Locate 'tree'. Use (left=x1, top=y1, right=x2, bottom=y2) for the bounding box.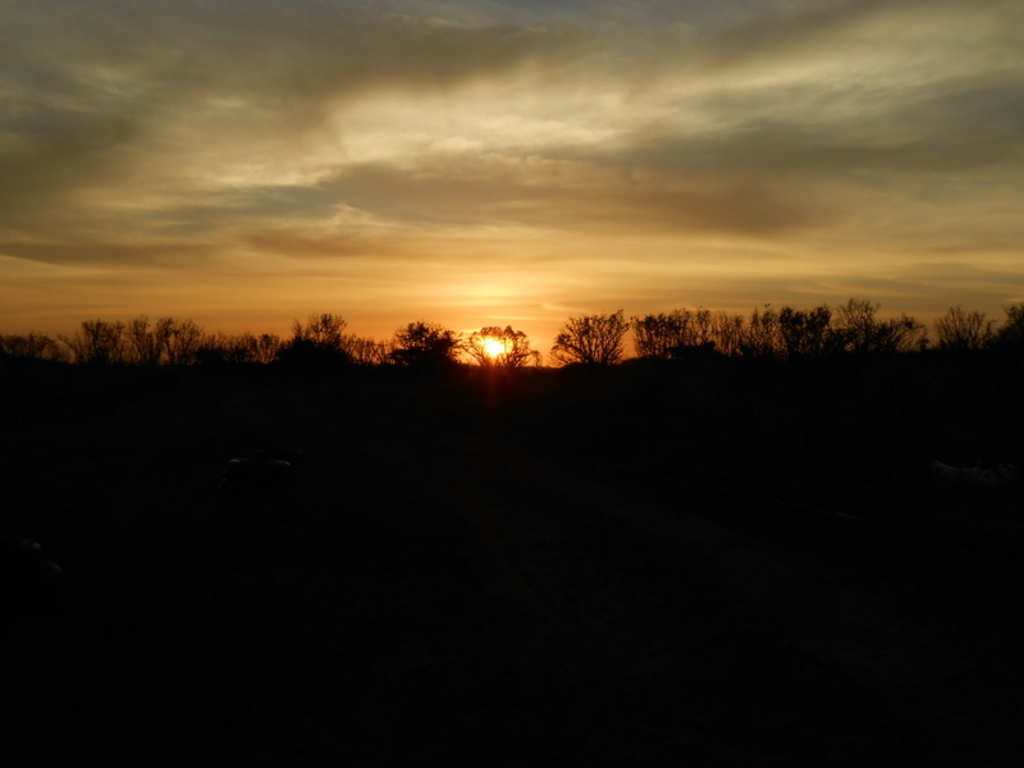
(left=614, top=308, right=713, bottom=360).
